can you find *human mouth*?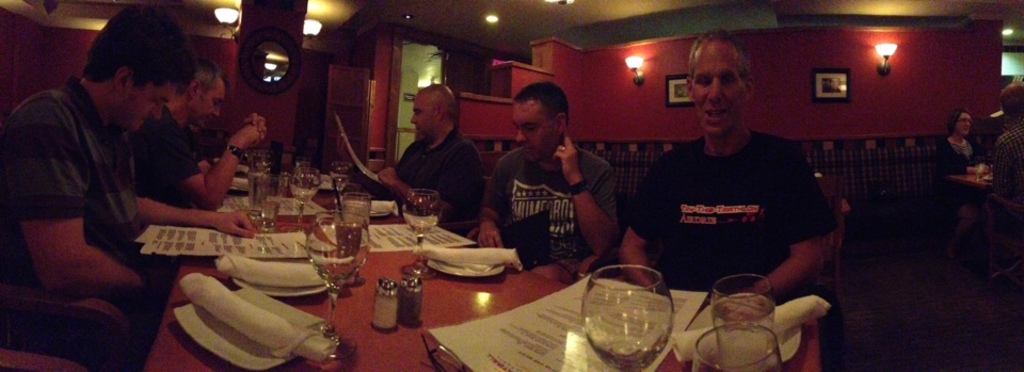
Yes, bounding box: (704,110,727,122).
